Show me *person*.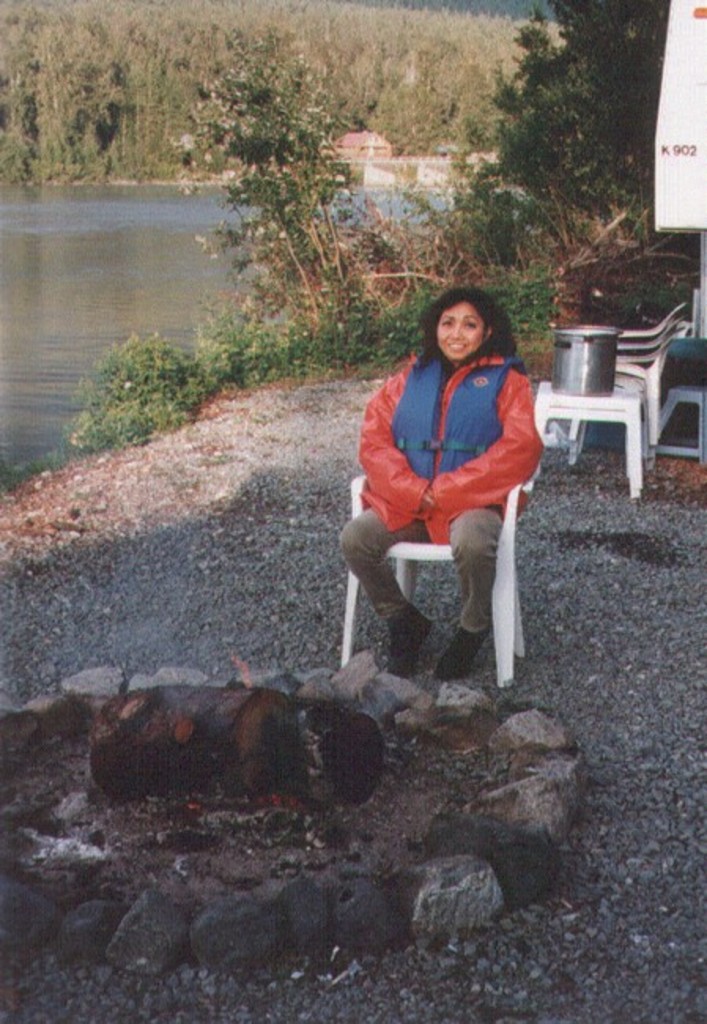
*person* is here: pyautogui.locateOnScreen(337, 284, 543, 681).
